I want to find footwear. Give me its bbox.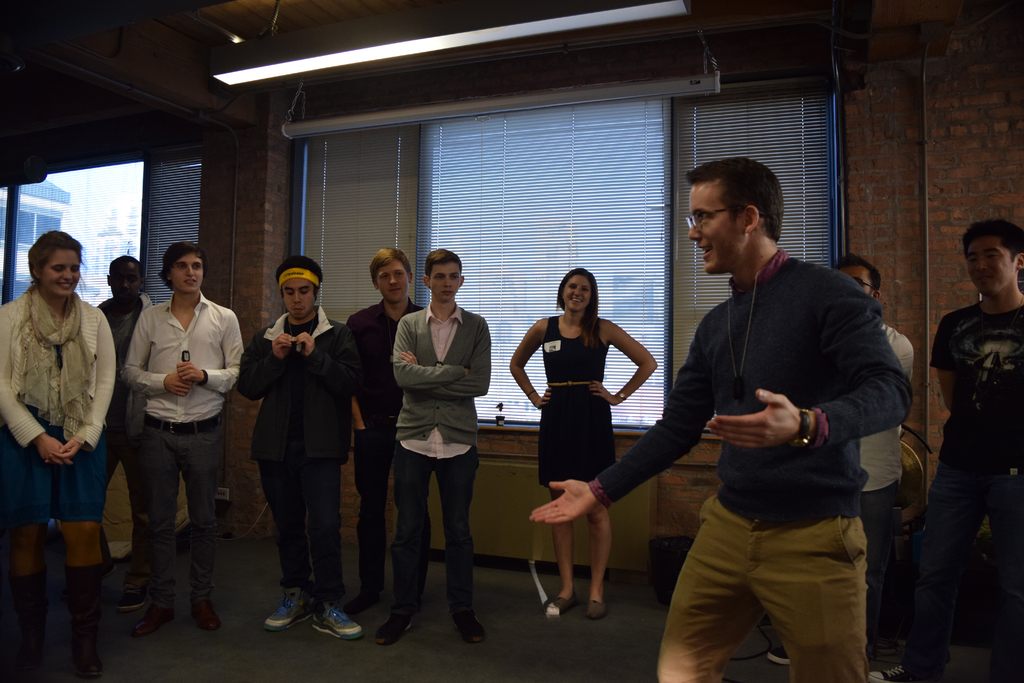
(left=767, top=643, right=791, bottom=668).
